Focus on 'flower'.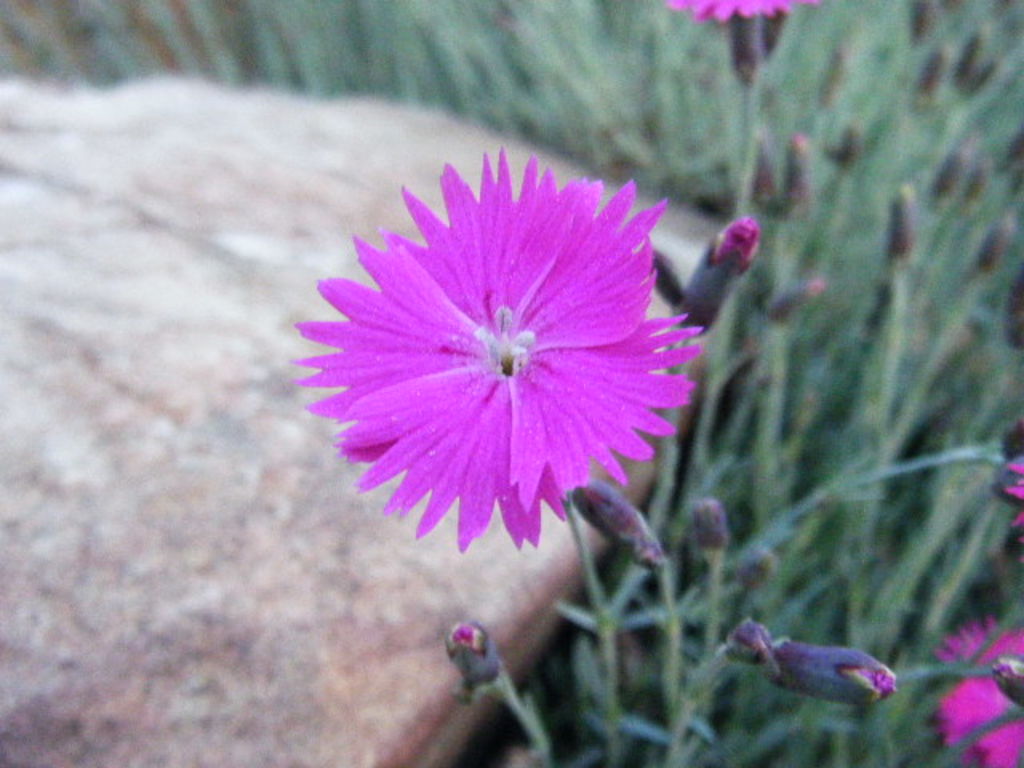
Focused at {"x1": 938, "y1": 616, "x2": 1022, "y2": 766}.
